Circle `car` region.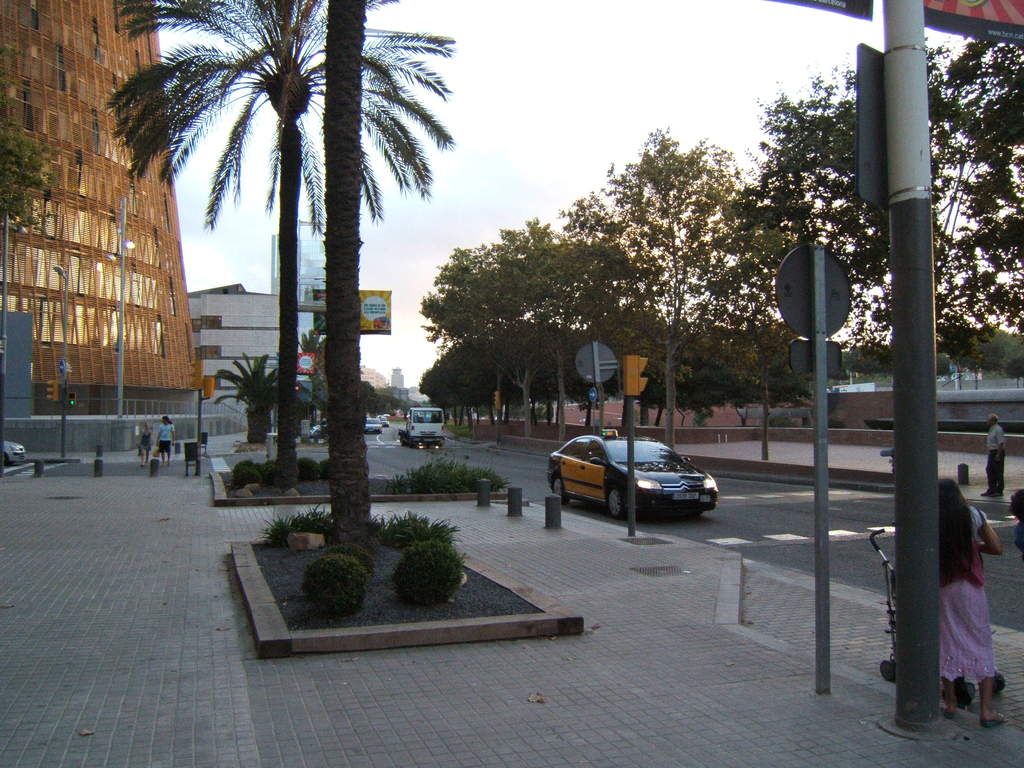
Region: (366, 415, 383, 434).
